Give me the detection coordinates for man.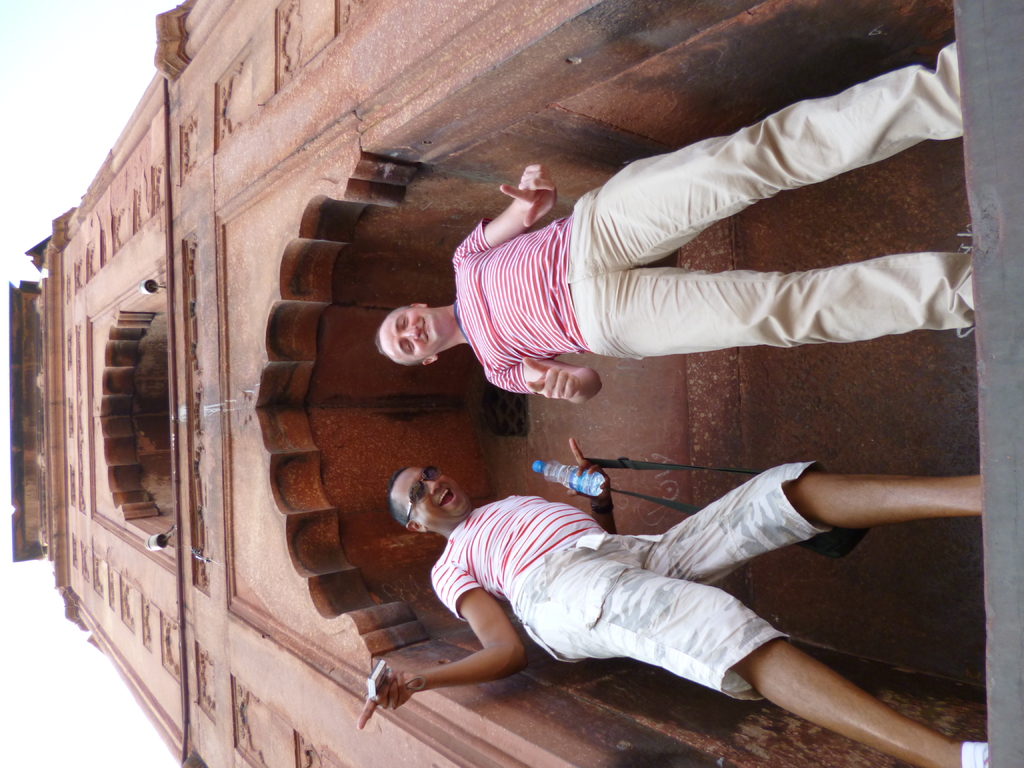
x1=376, y1=40, x2=975, y2=404.
